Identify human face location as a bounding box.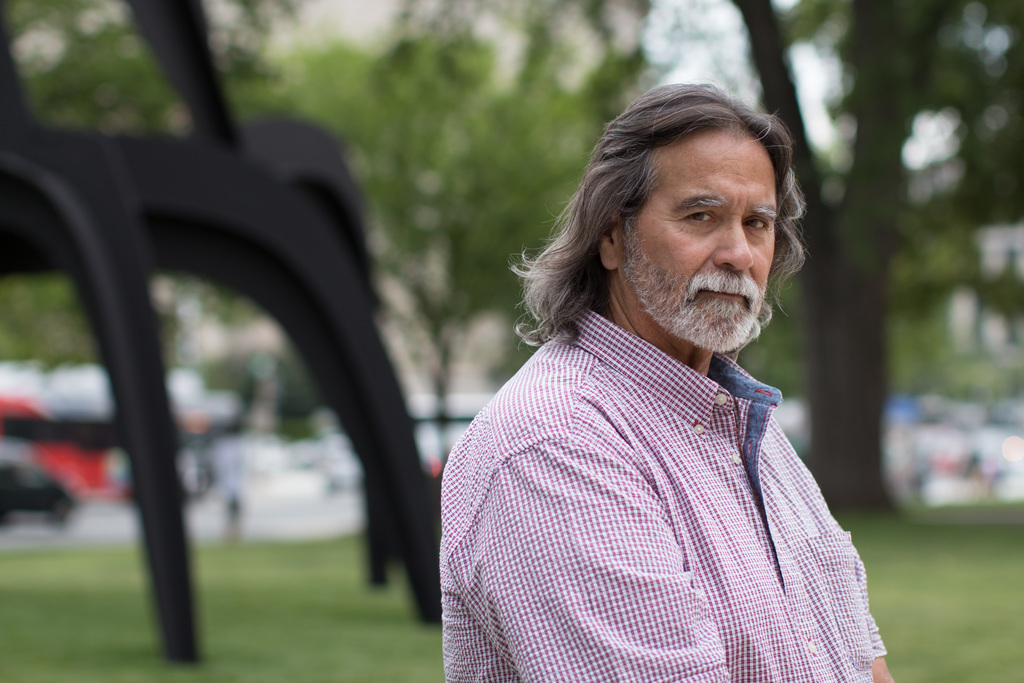
(left=631, top=134, right=776, bottom=349).
